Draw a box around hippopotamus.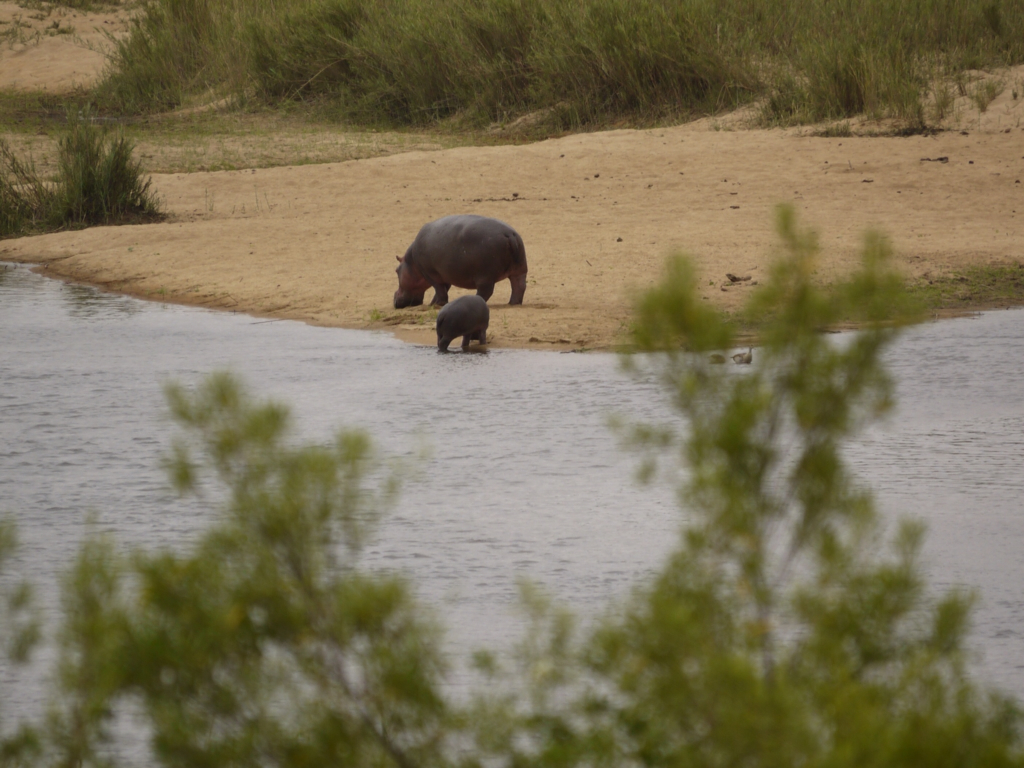
(x1=435, y1=295, x2=491, y2=353).
